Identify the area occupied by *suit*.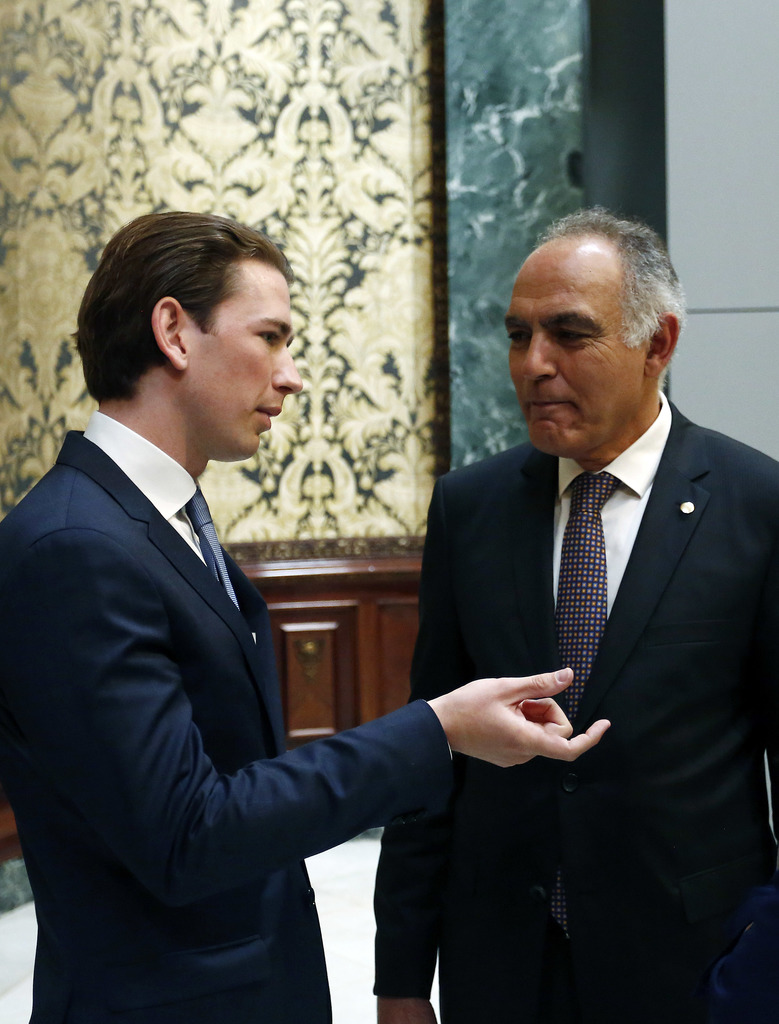
Area: <box>6,238,468,1021</box>.
